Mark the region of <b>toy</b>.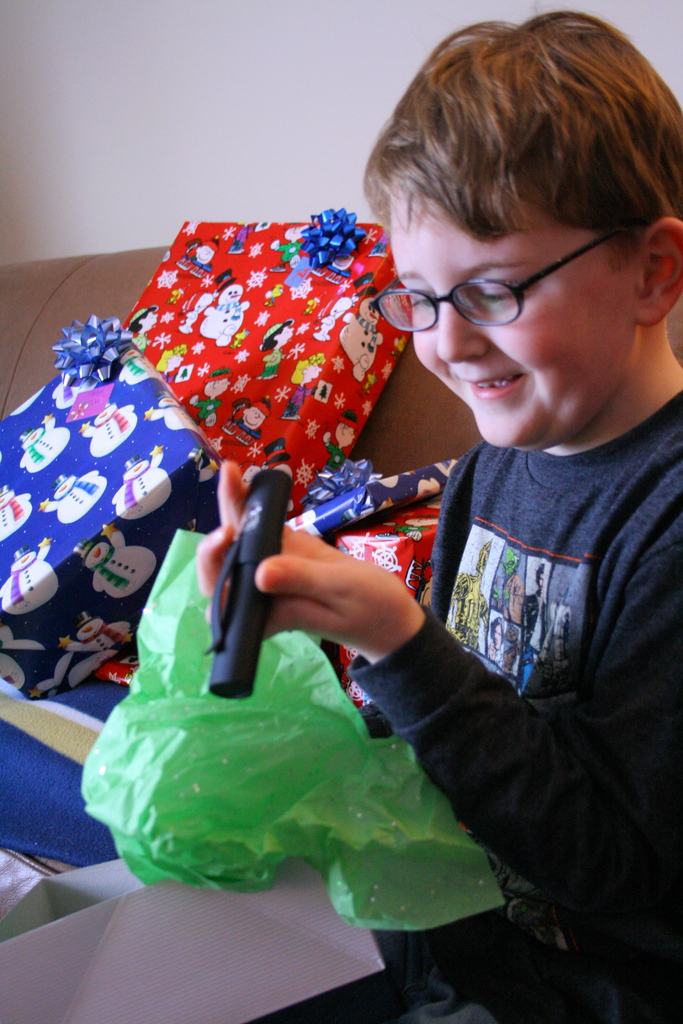
Region: (190,368,231,428).
